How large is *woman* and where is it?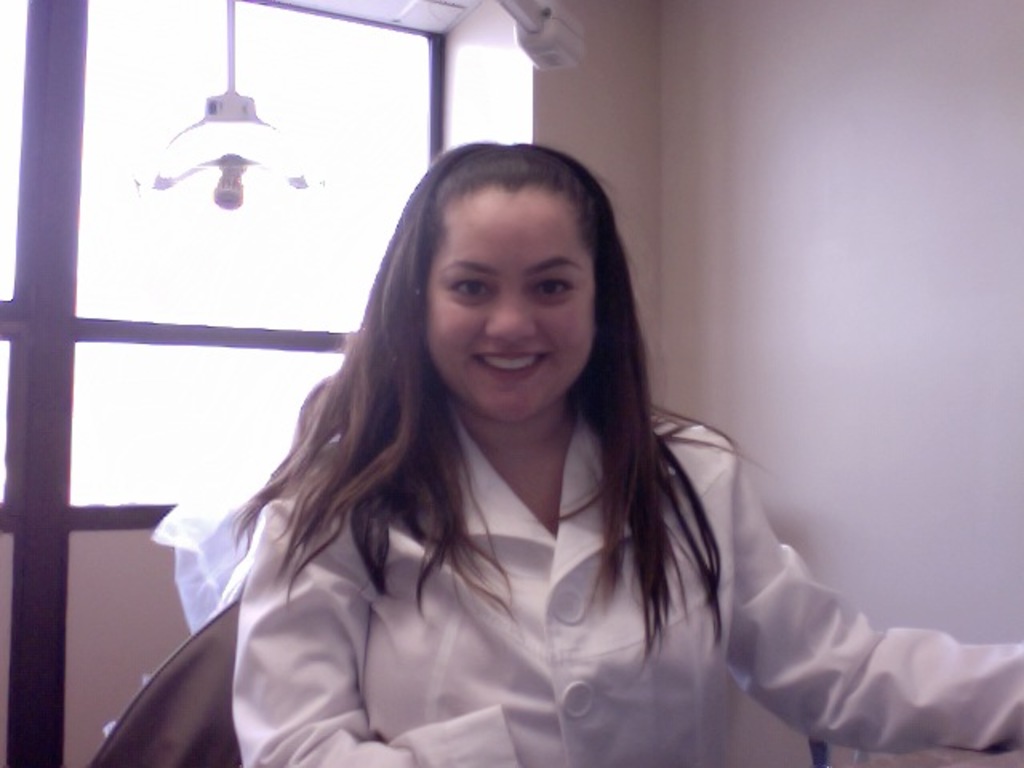
Bounding box: (230, 136, 1022, 766).
